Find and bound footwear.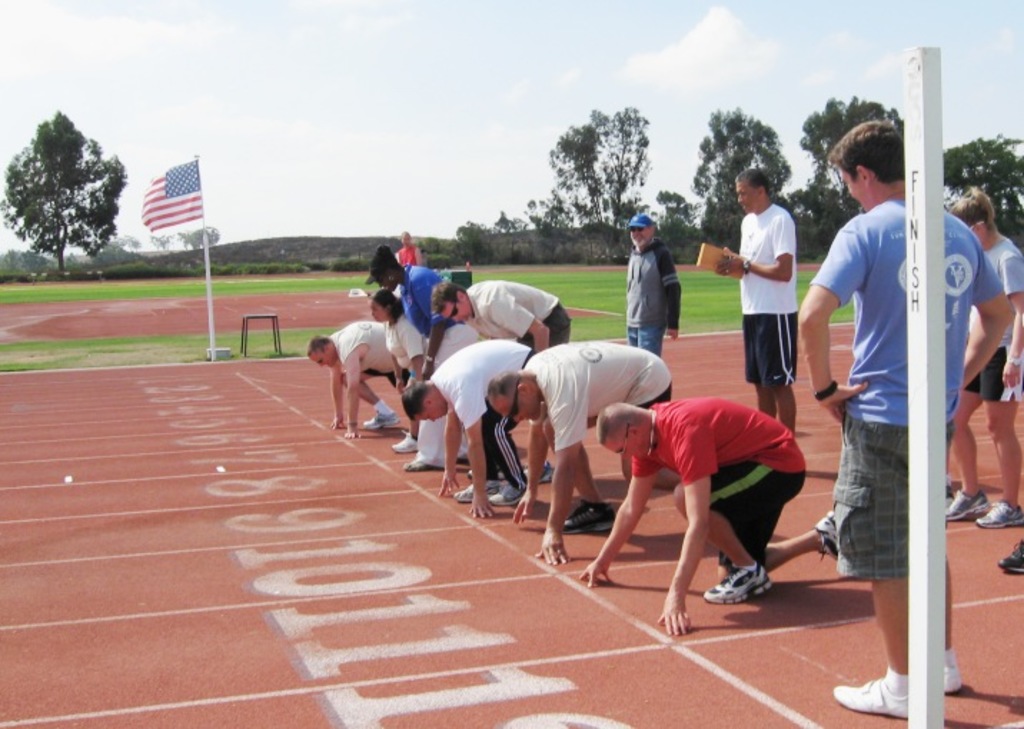
Bound: 392,430,419,453.
